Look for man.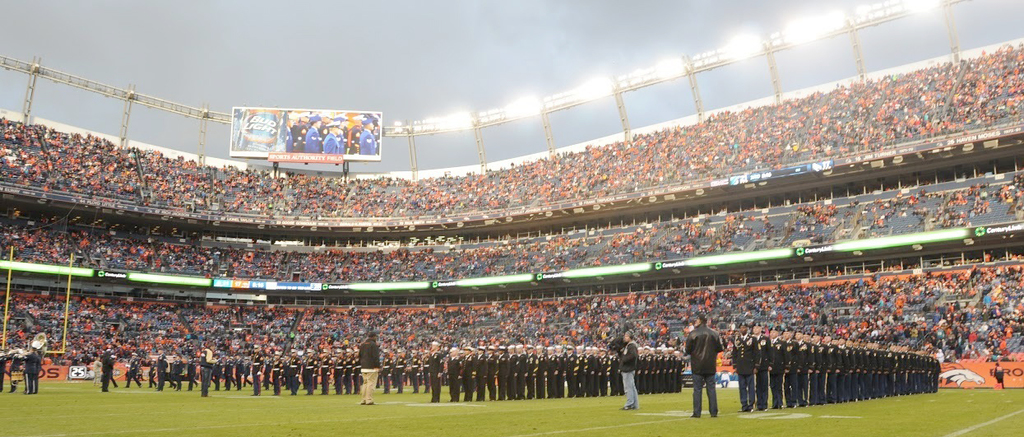
Found: box=[611, 327, 639, 409].
